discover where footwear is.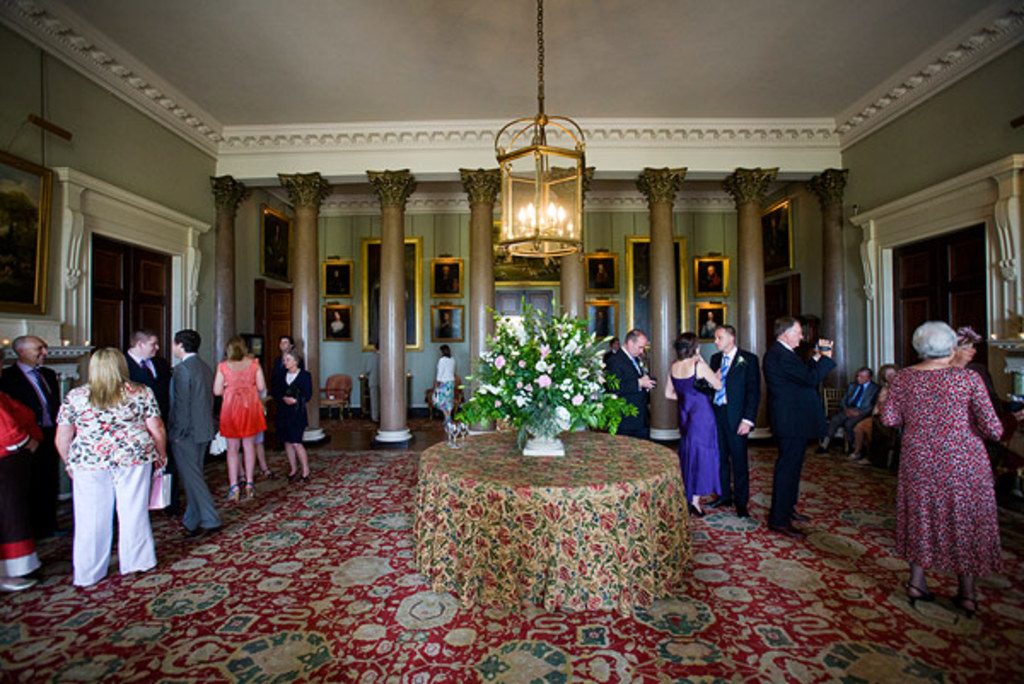
Discovered at box=[302, 467, 314, 484].
